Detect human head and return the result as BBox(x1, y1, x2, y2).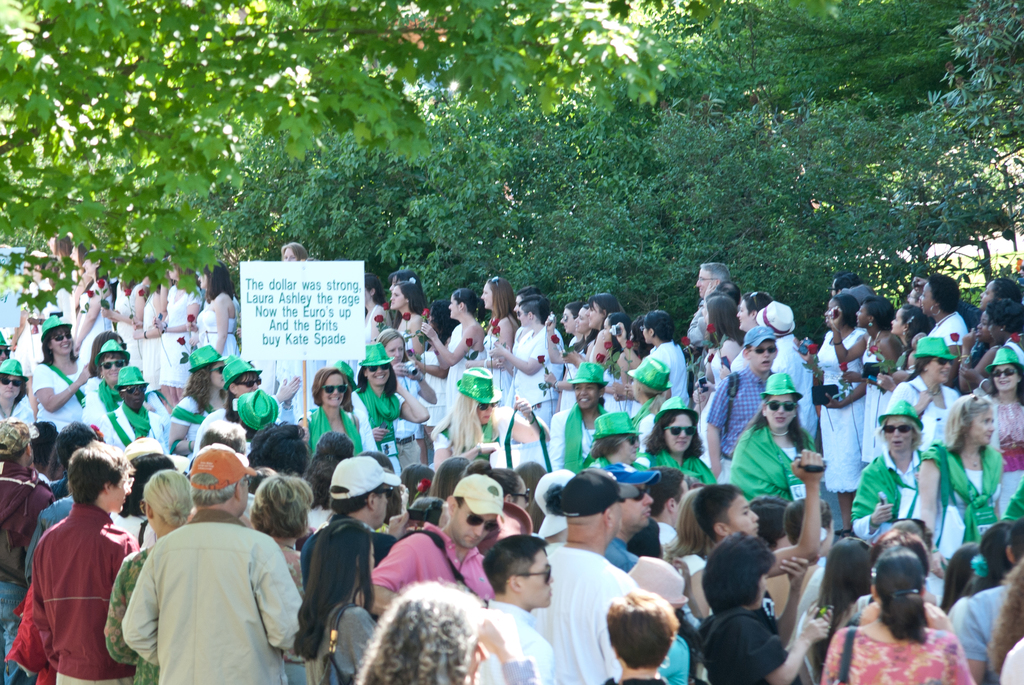
BBox(130, 453, 173, 508).
